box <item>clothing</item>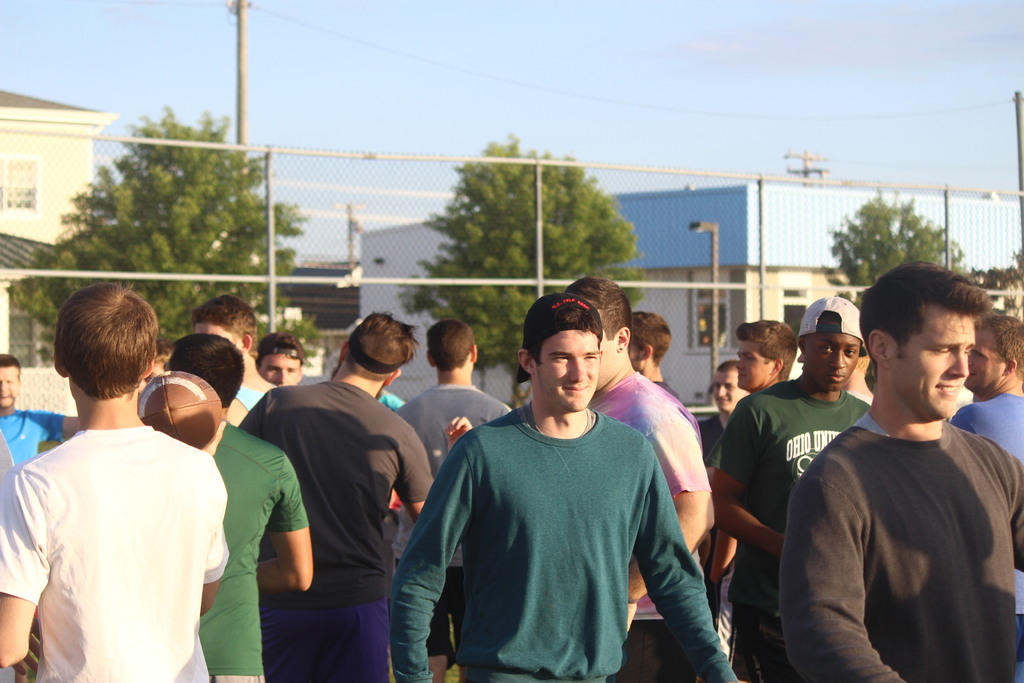
[x1=193, y1=418, x2=312, y2=682]
